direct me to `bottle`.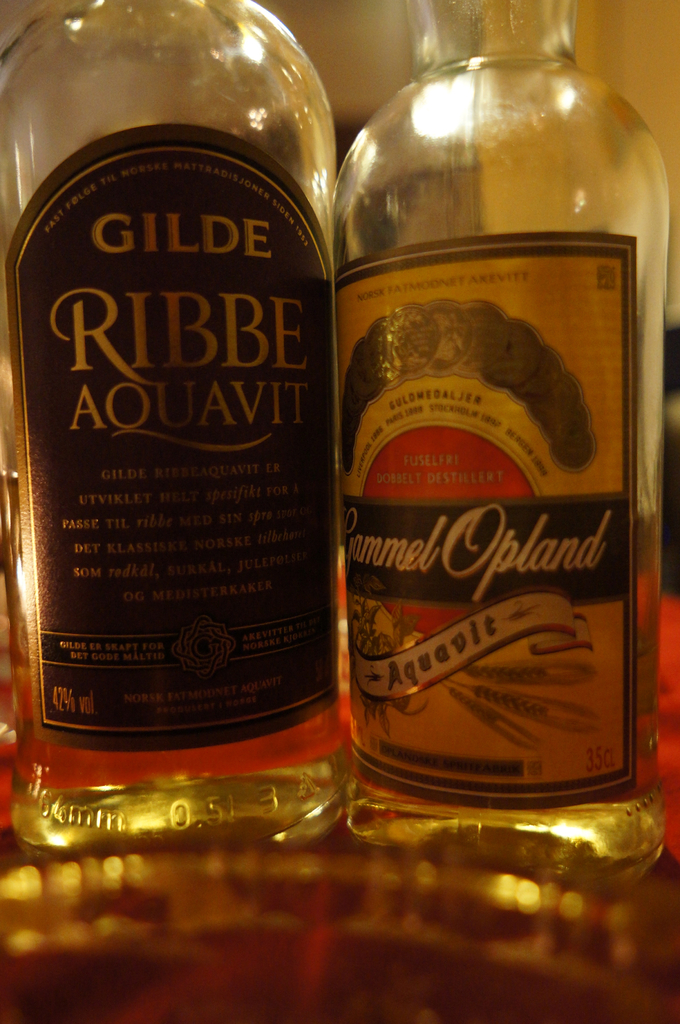
Direction: <box>315,0,676,869</box>.
